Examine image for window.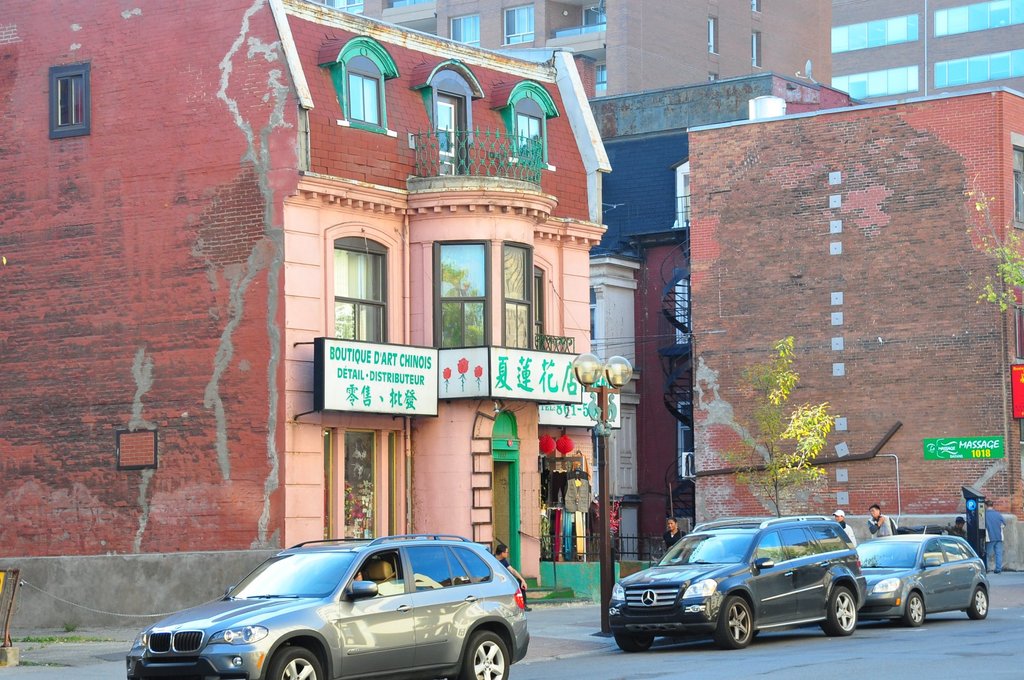
Examination result: [705,14,720,58].
